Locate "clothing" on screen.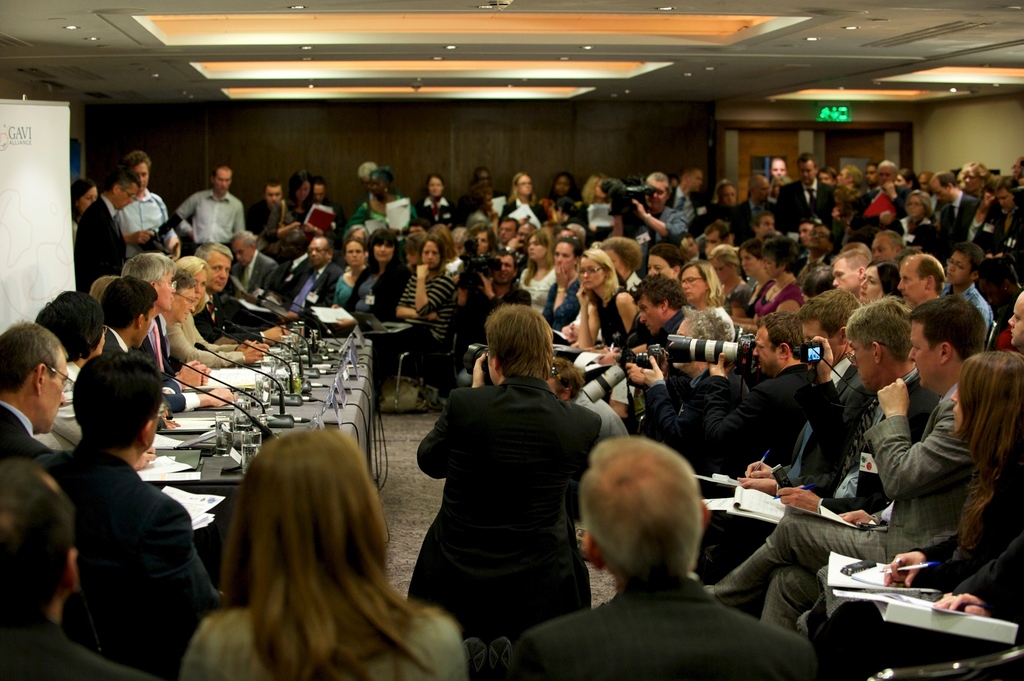
On screen at <bbox>716, 385, 977, 636</bbox>.
